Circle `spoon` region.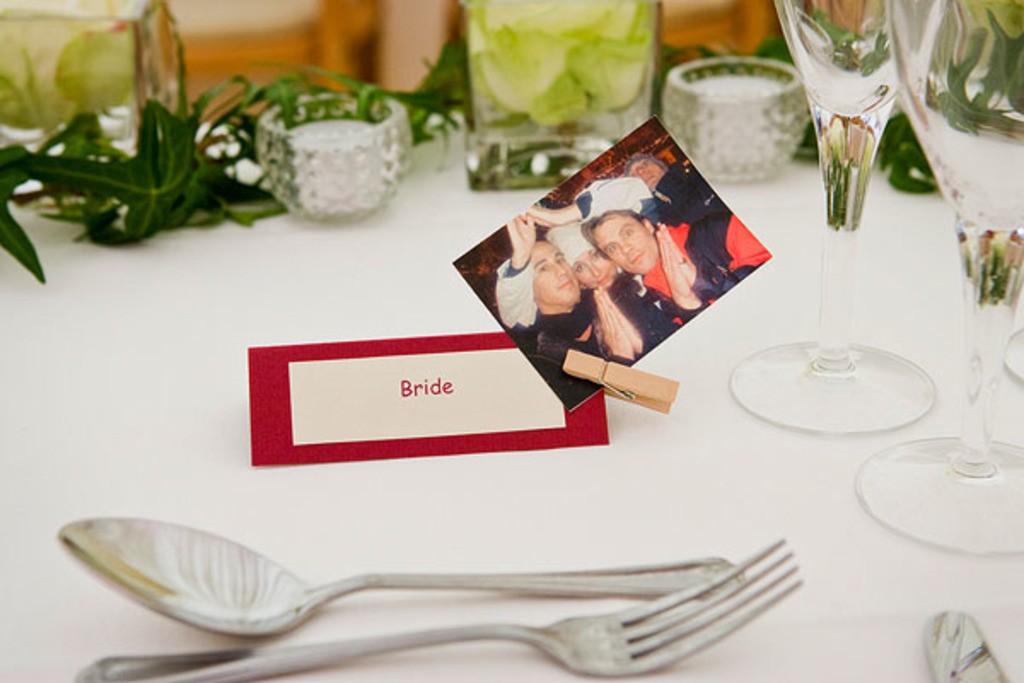
Region: (x1=55, y1=512, x2=744, y2=645).
